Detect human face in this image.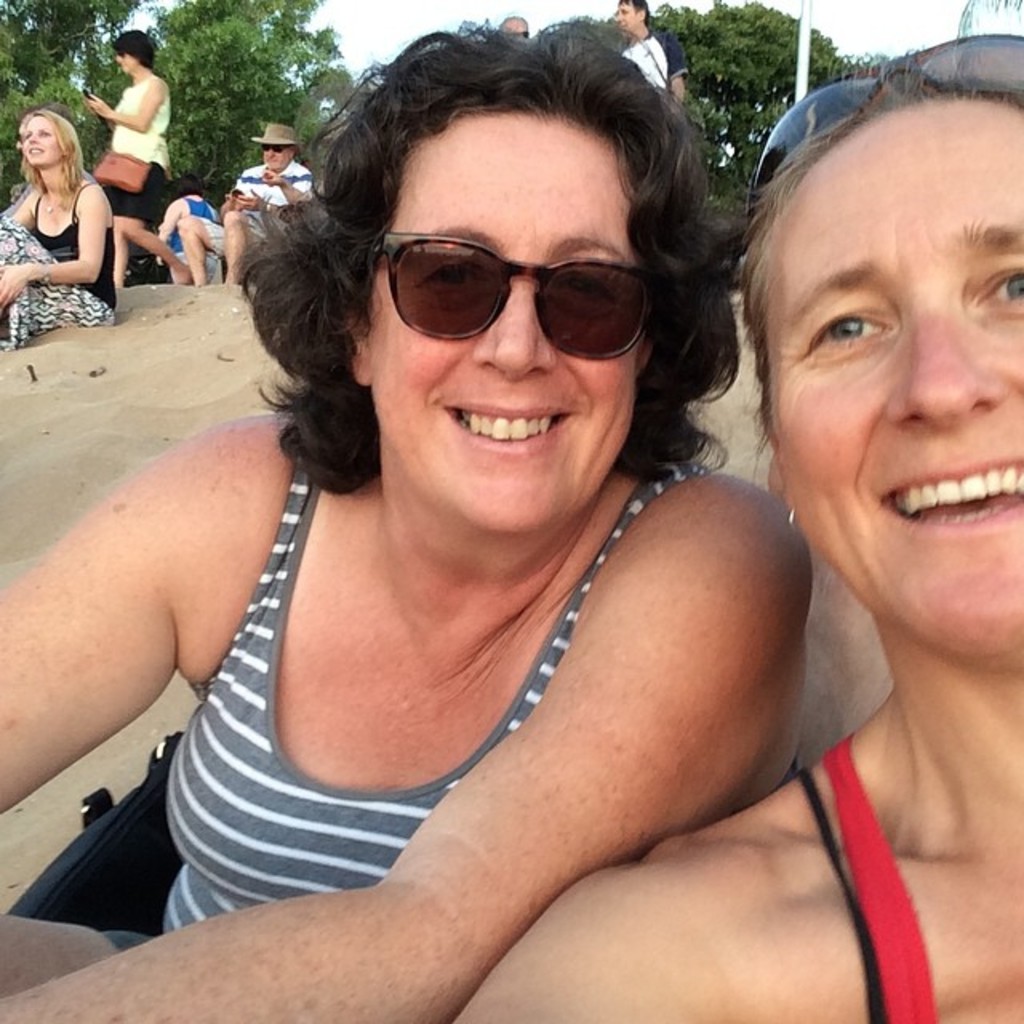
Detection: Rect(21, 115, 66, 165).
